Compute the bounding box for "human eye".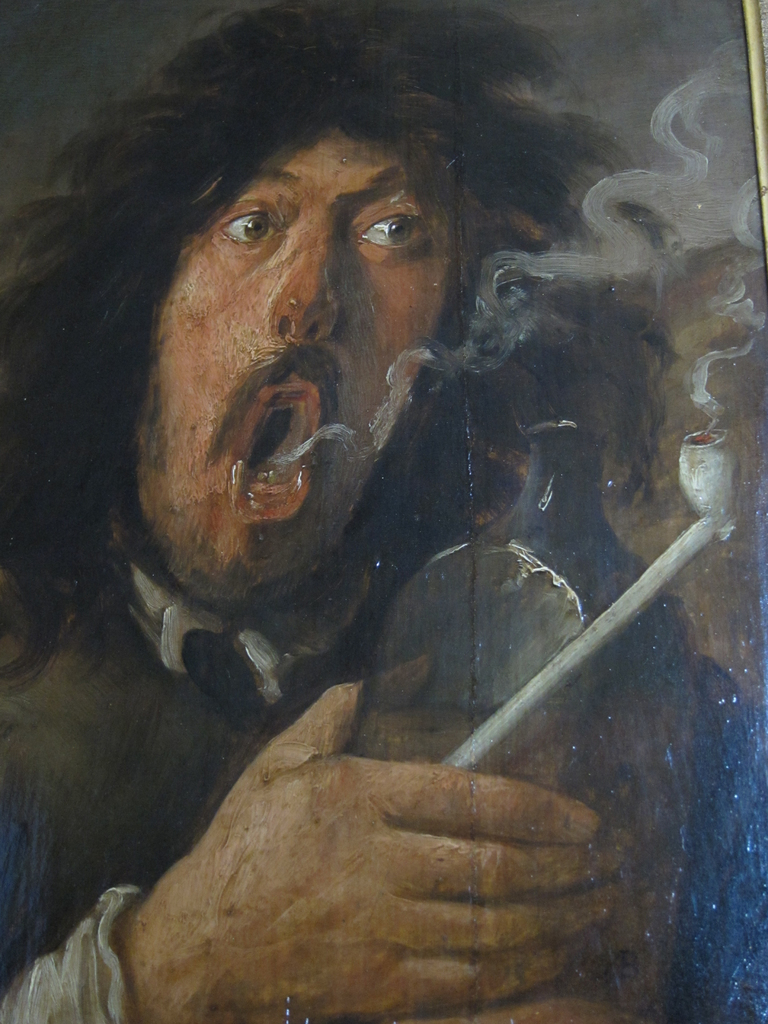
pyautogui.locateOnScreen(205, 189, 292, 251).
